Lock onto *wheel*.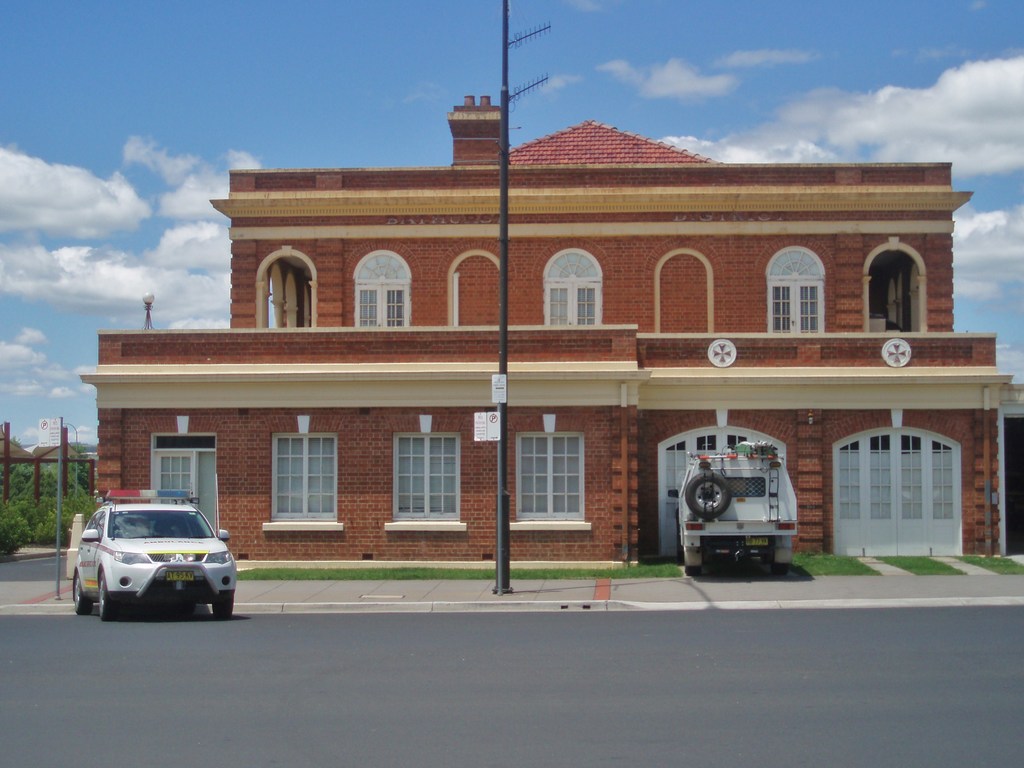
Locked: 218,603,230,619.
